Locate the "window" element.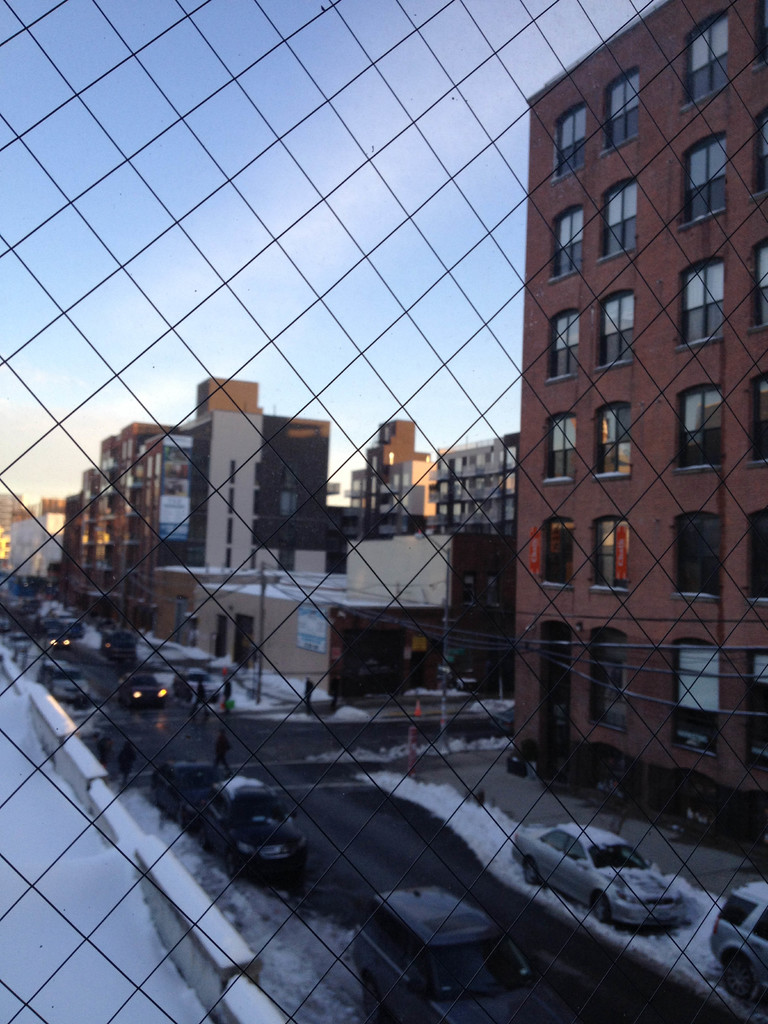
Element bbox: (x1=556, y1=311, x2=582, y2=378).
